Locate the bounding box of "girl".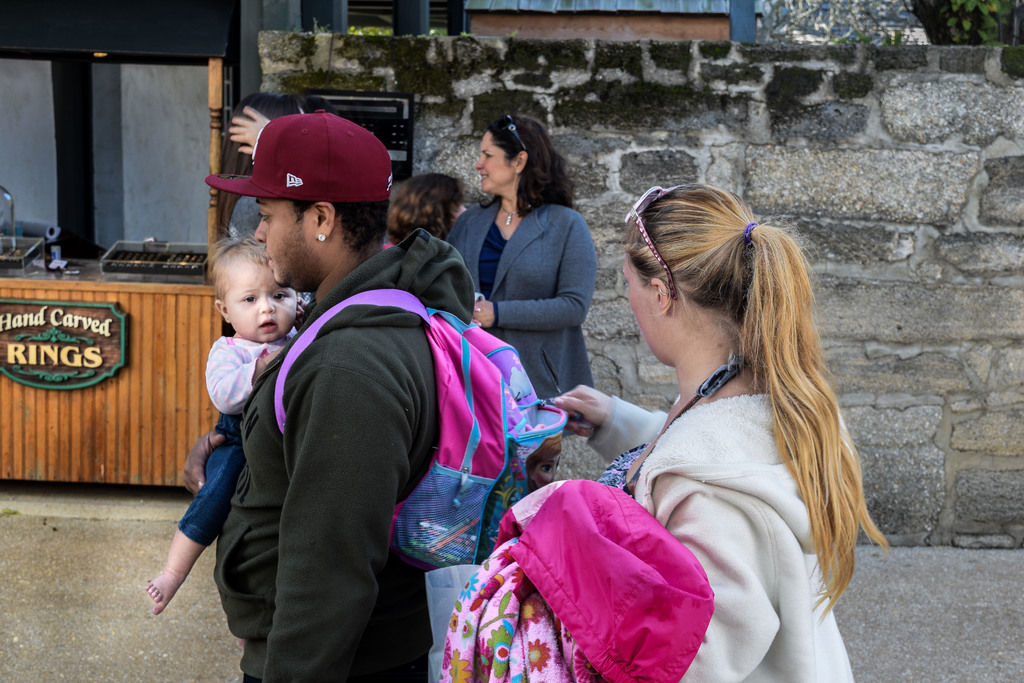
Bounding box: select_region(144, 228, 297, 613).
